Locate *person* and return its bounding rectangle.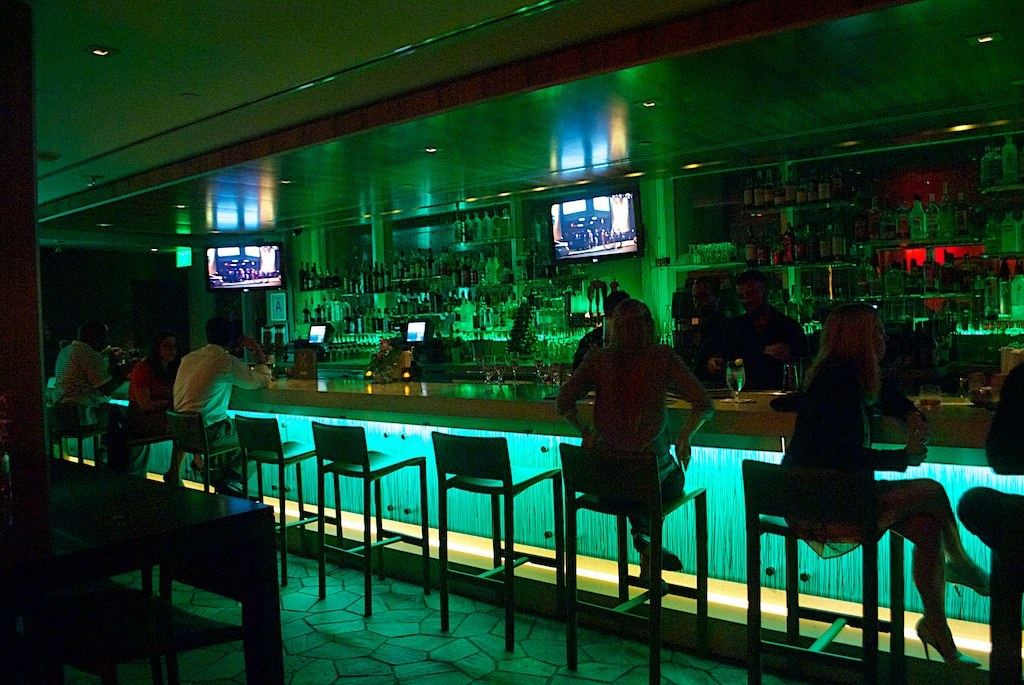
(left=46, top=313, right=121, bottom=394).
